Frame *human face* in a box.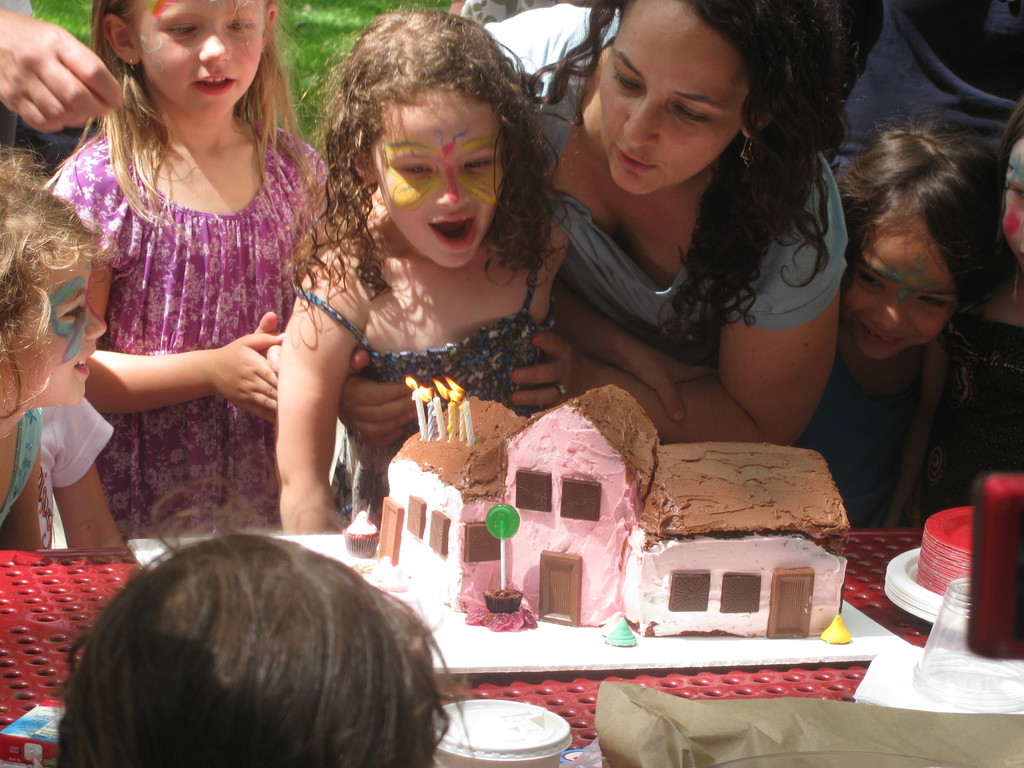
<region>596, 0, 746, 195</region>.
